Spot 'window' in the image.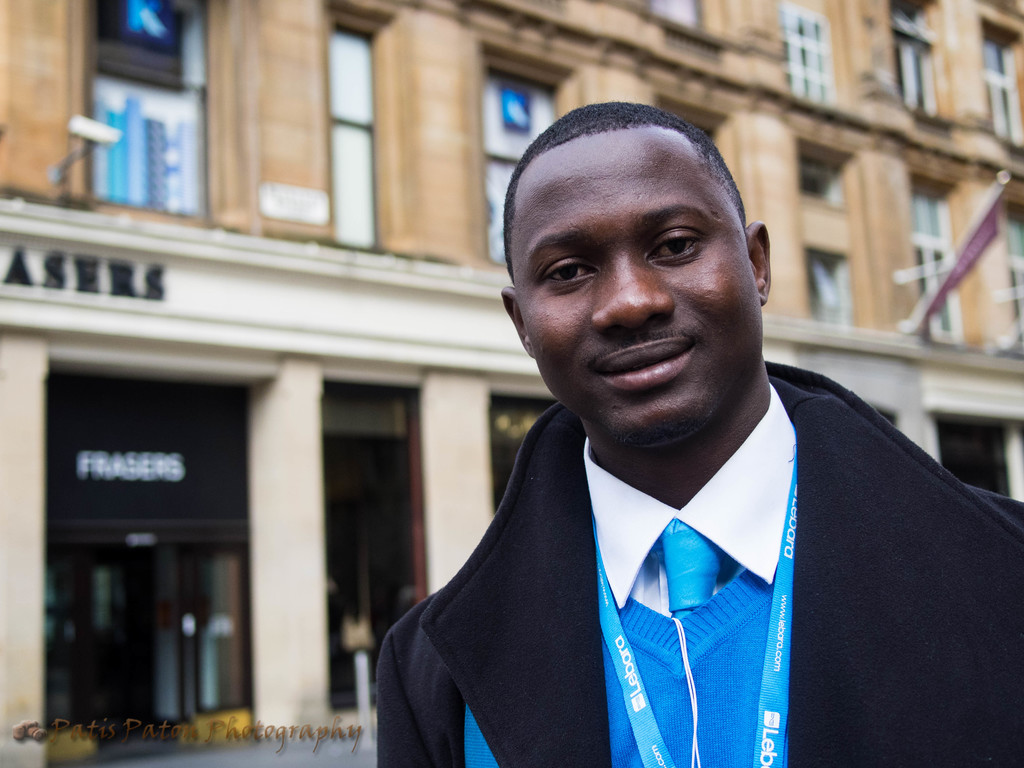
'window' found at [left=783, top=0, right=838, bottom=99].
